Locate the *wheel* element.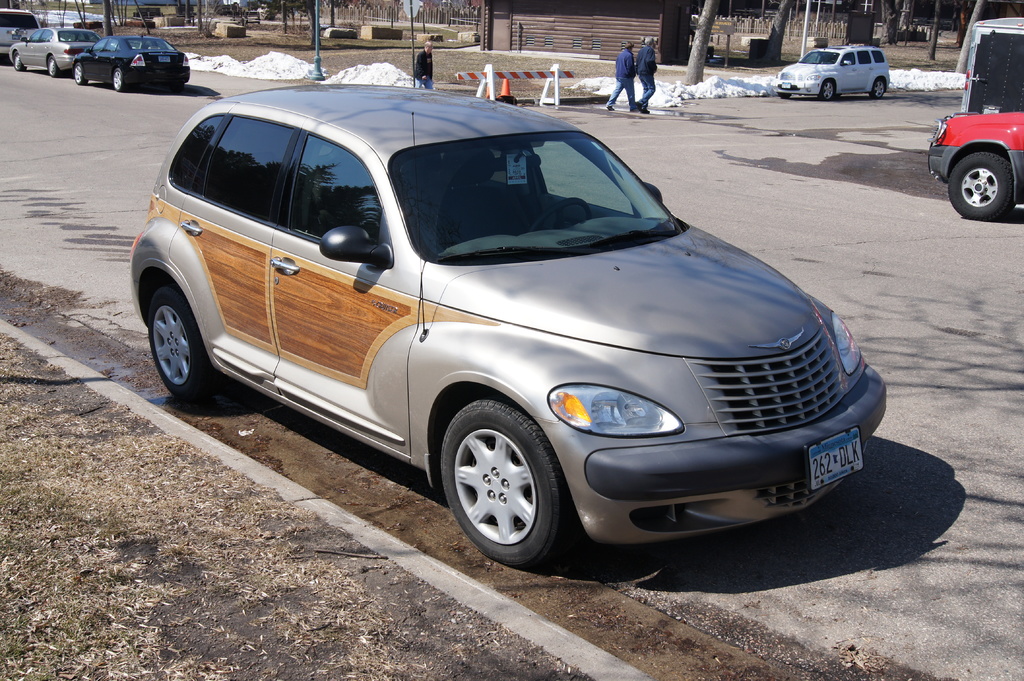
Element bbox: region(870, 78, 888, 98).
